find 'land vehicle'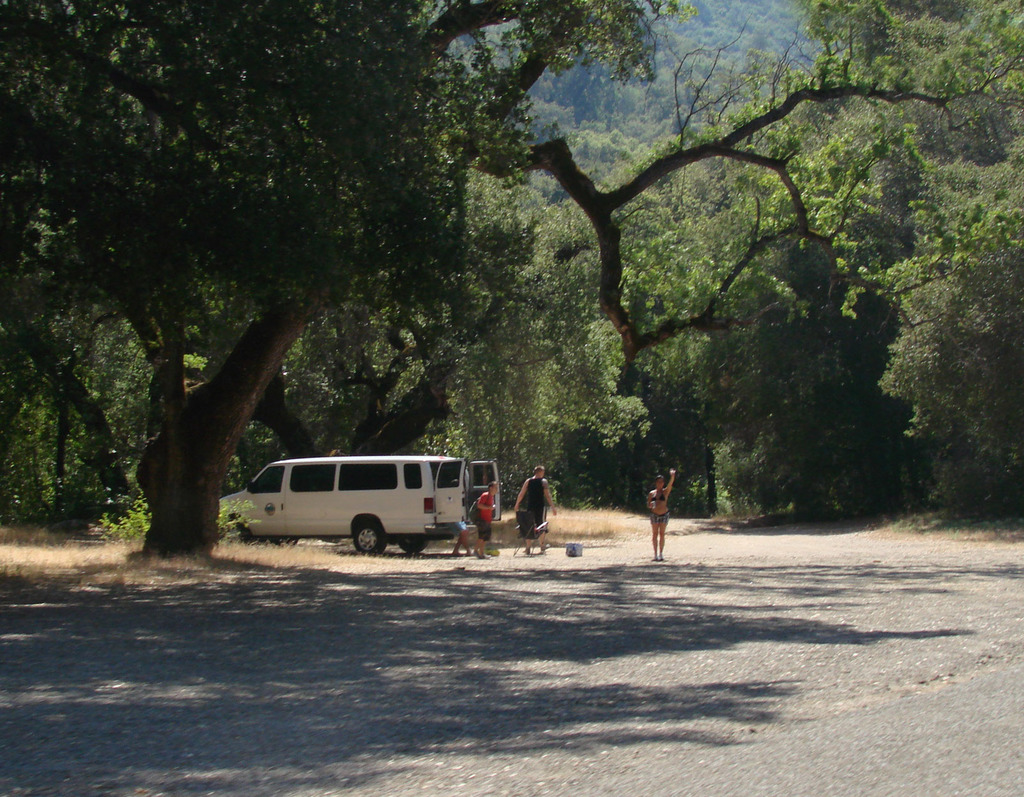
(232, 443, 529, 562)
